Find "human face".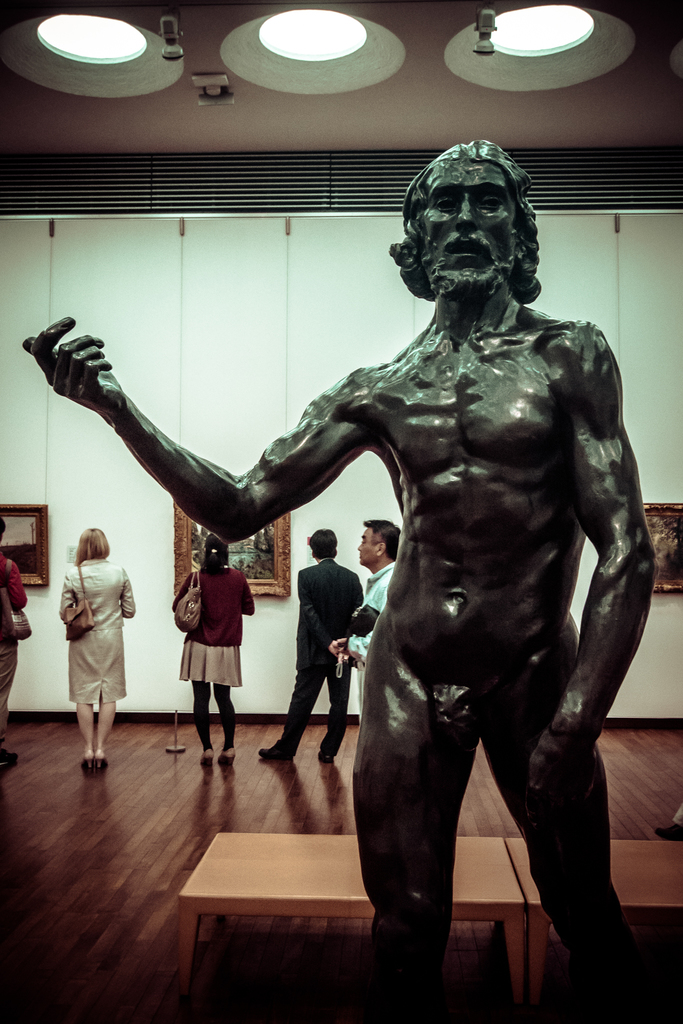
<box>355,527,383,564</box>.
